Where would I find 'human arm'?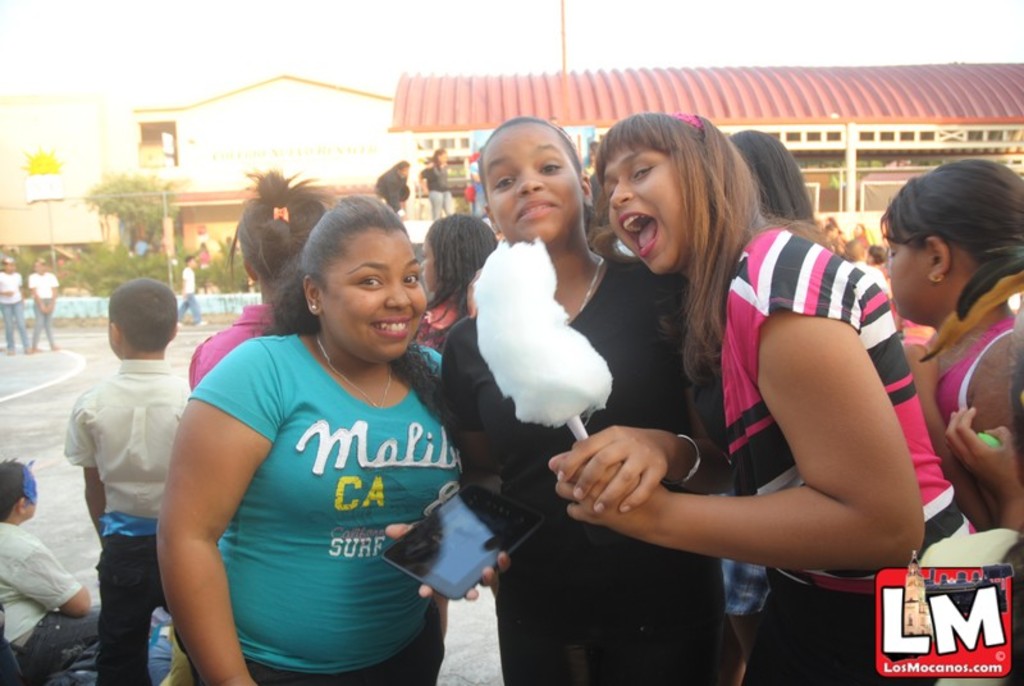
At [left=15, top=269, right=24, bottom=307].
